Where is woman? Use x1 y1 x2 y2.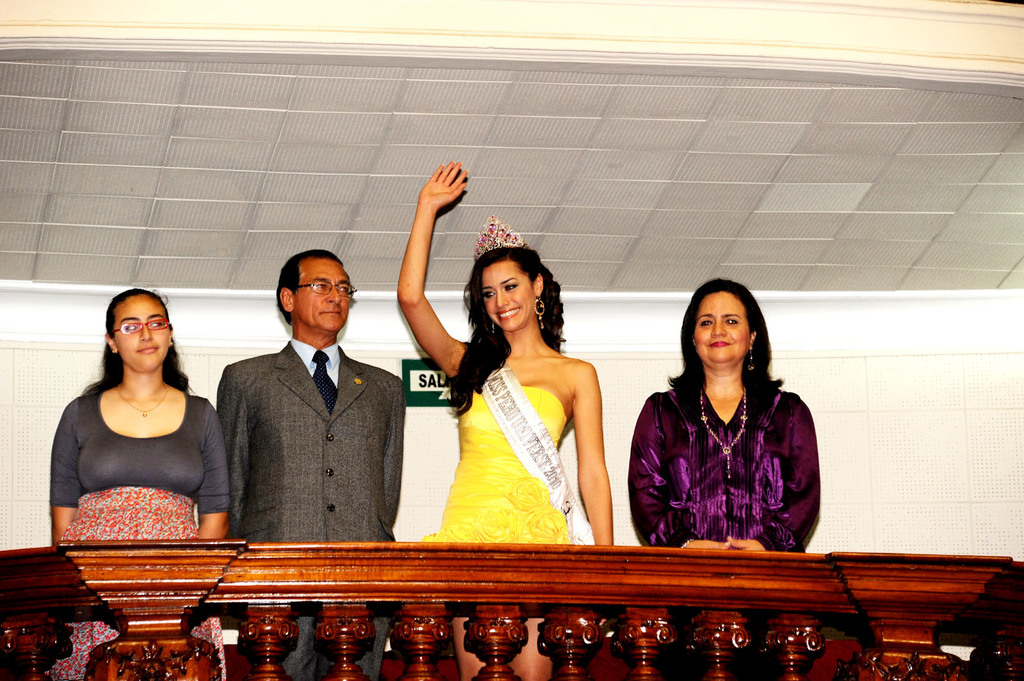
636 288 812 680.
